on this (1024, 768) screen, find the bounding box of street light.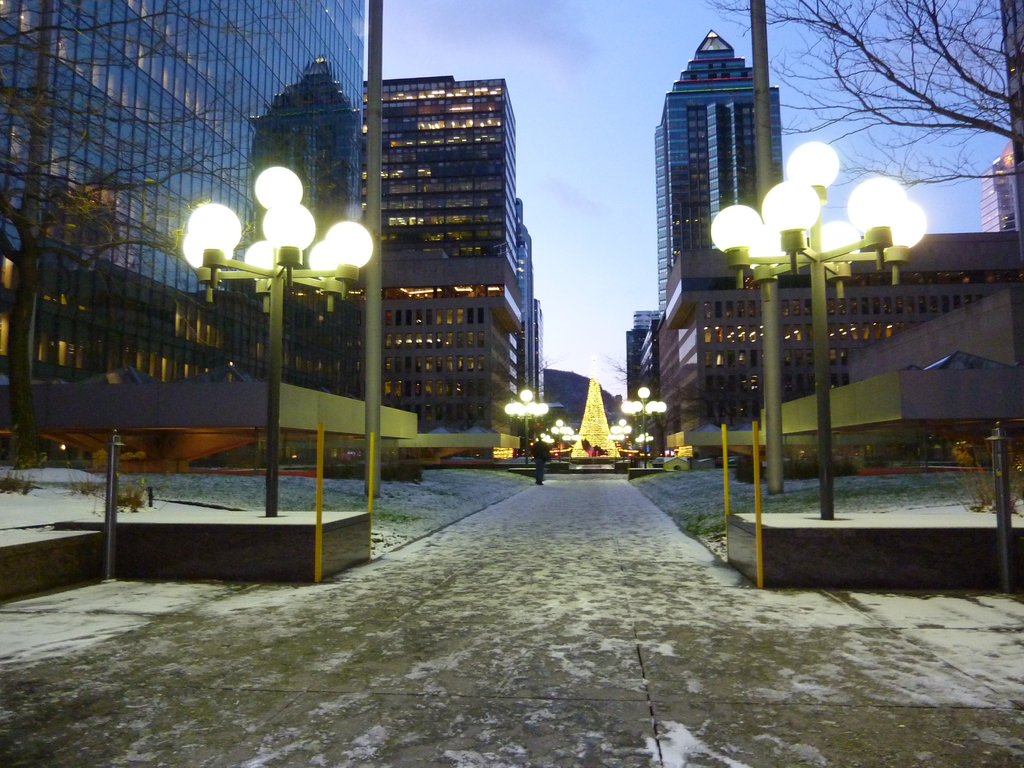
Bounding box: pyautogui.locateOnScreen(606, 413, 640, 458).
